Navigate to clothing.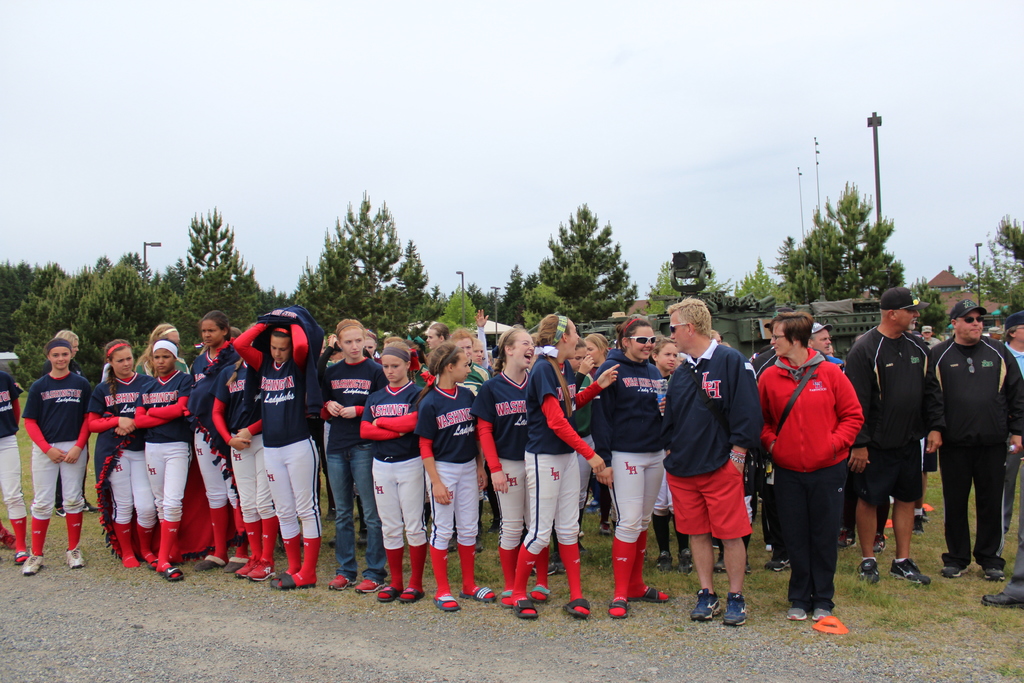
Navigation target: (x1=596, y1=344, x2=668, y2=544).
